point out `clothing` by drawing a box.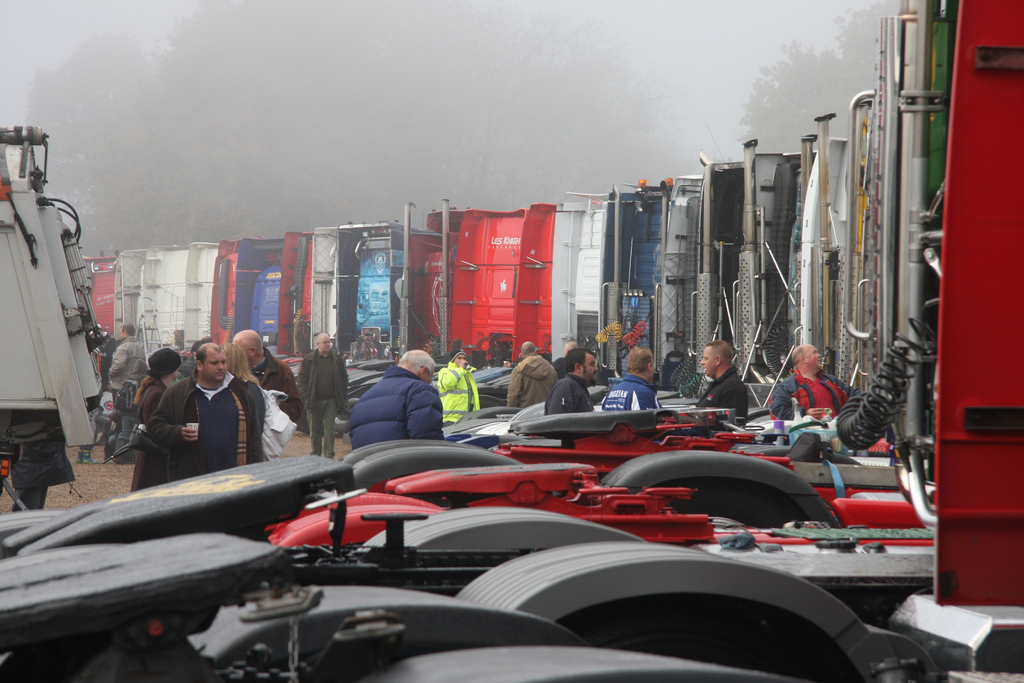
(x1=345, y1=365, x2=444, y2=451).
